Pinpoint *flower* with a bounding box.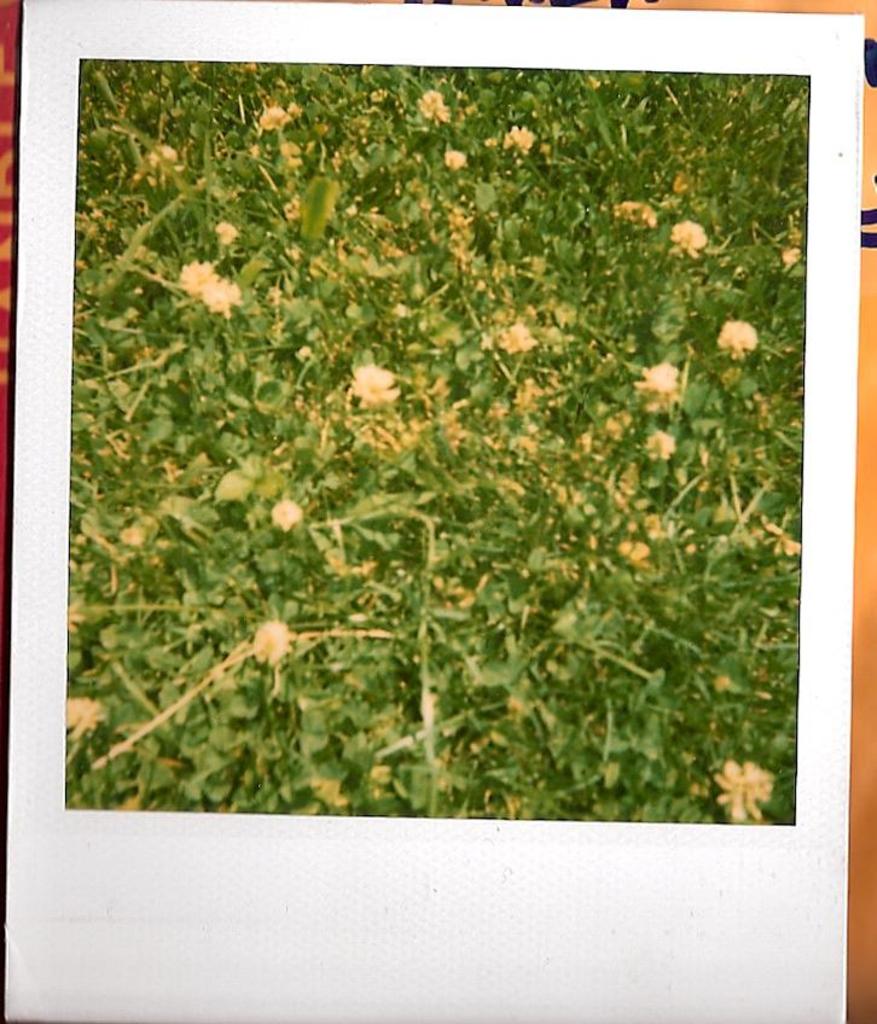
l=496, t=322, r=544, b=355.
